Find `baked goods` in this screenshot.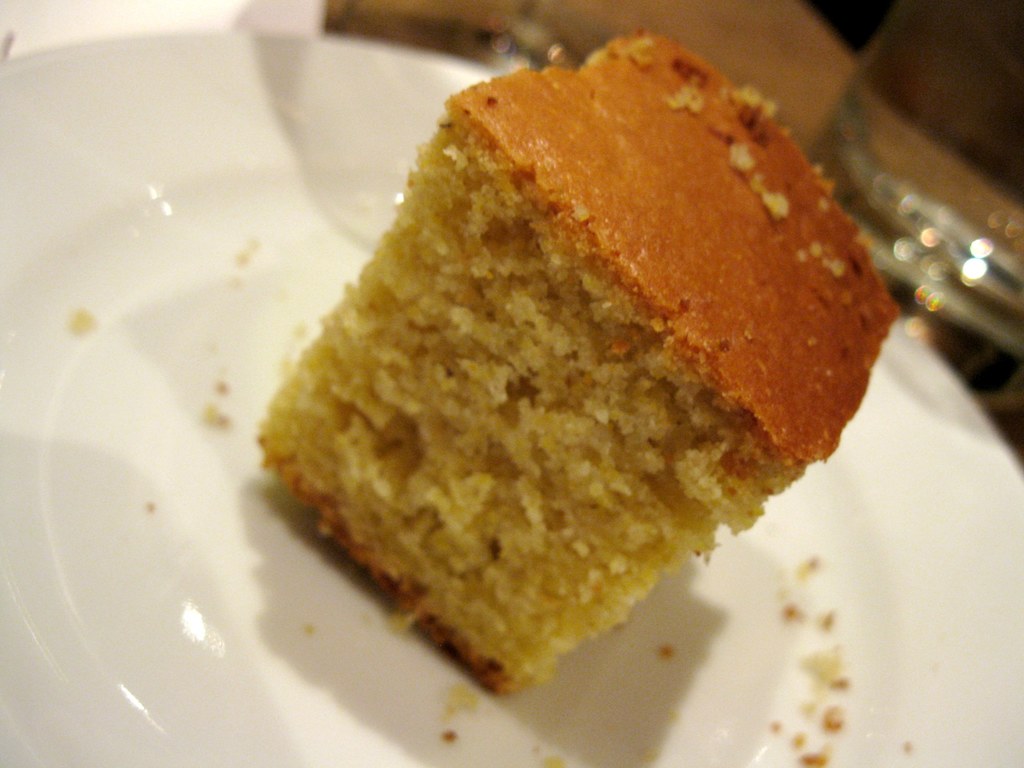
The bounding box for `baked goods` is x1=255, y1=22, x2=899, y2=707.
